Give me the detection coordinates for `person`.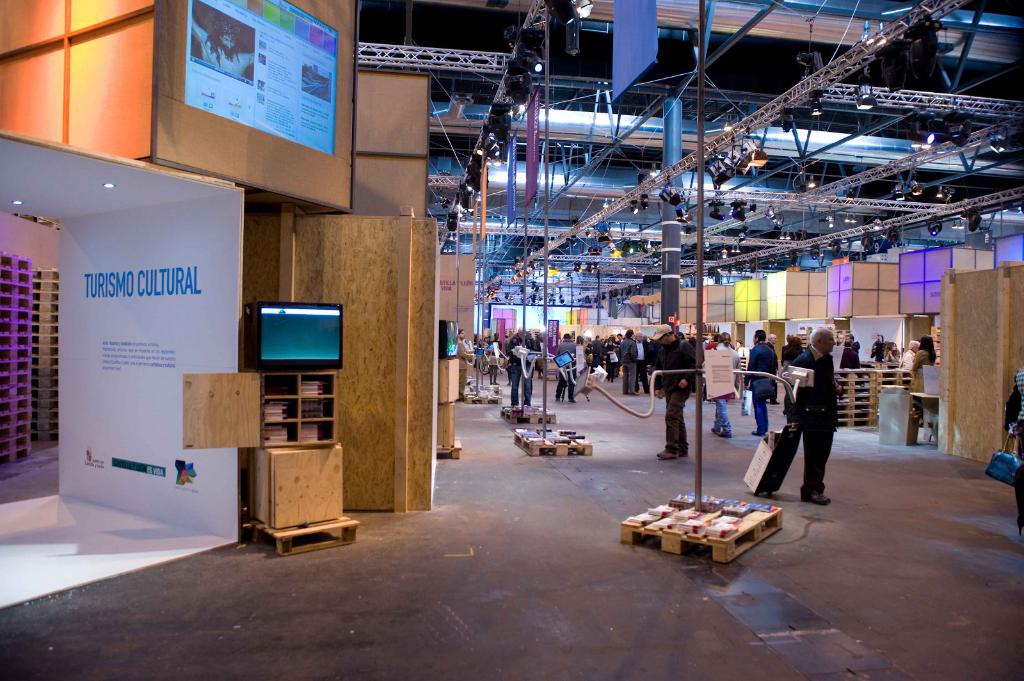
locate(454, 323, 476, 400).
